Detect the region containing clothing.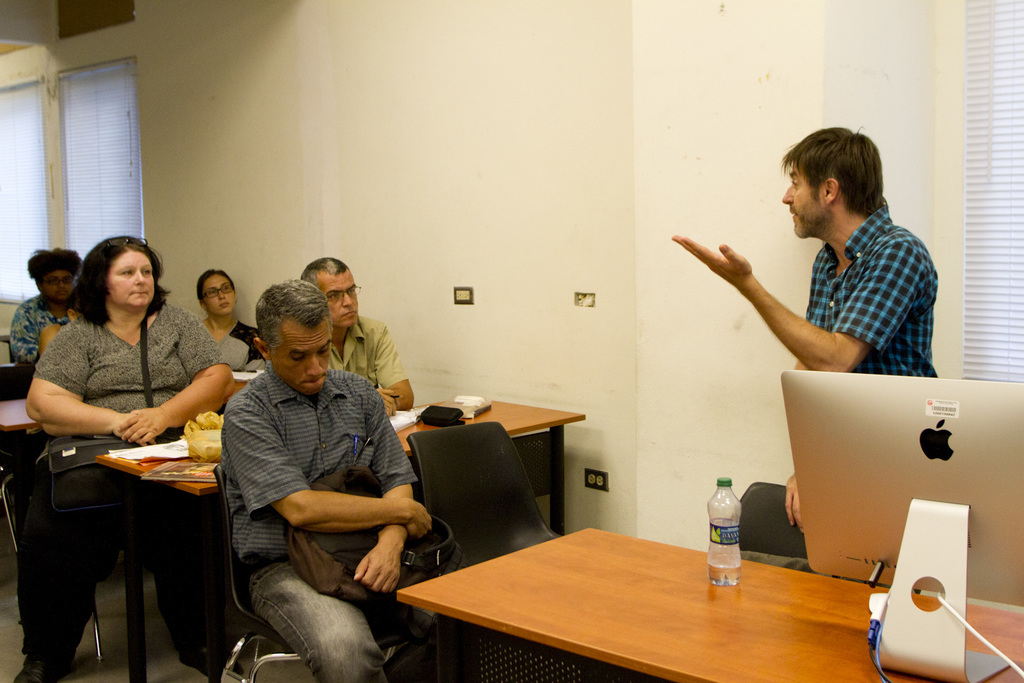
rect(222, 363, 420, 561).
